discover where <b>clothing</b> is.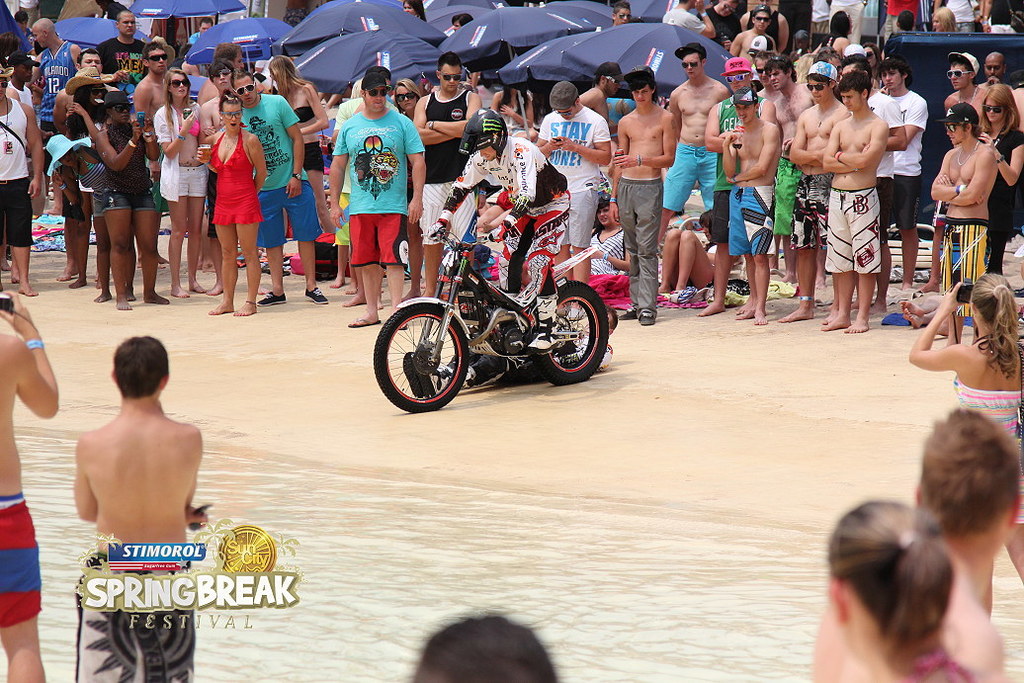
Discovered at rect(728, 194, 779, 254).
